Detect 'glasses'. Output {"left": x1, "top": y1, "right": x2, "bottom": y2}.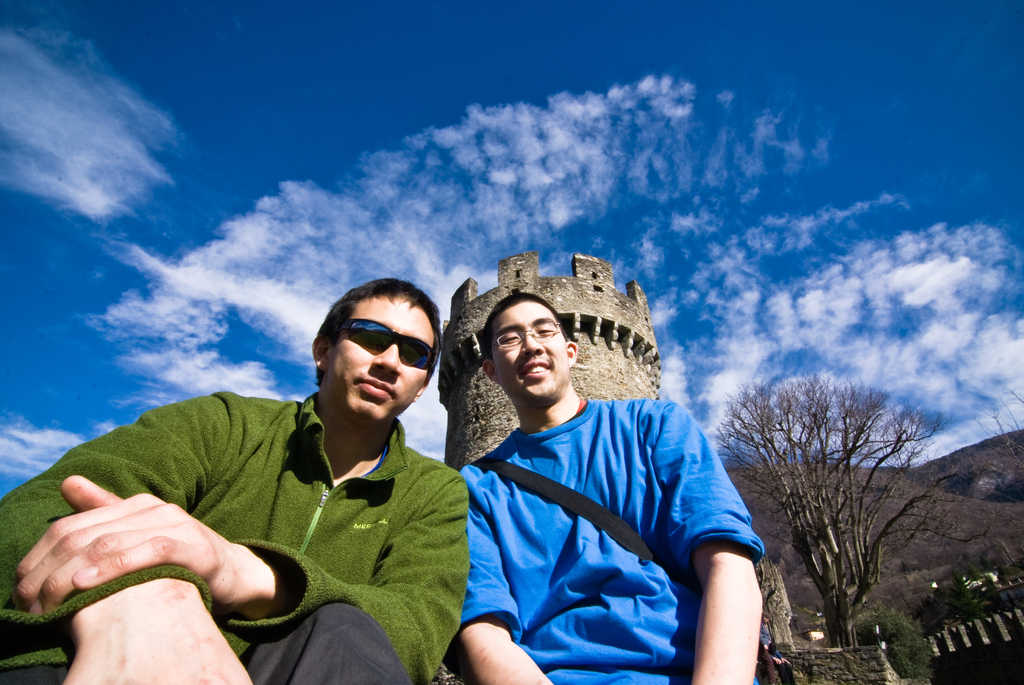
{"left": 339, "top": 317, "right": 438, "bottom": 376}.
